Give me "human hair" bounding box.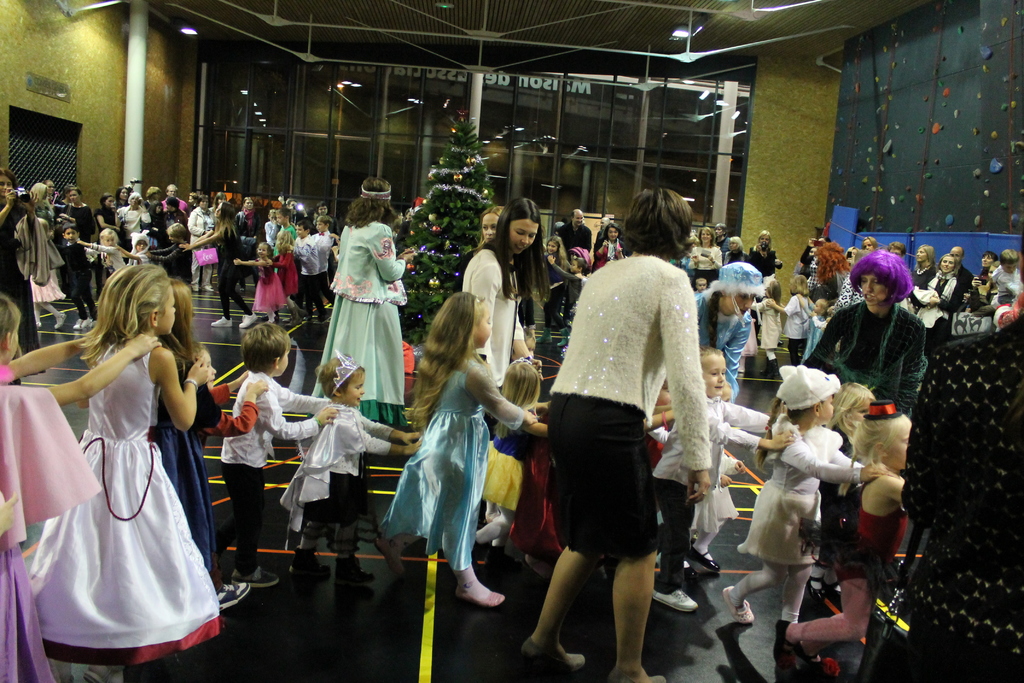
{"left": 98, "top": 193, "right": 113, "bottom": 209}.
